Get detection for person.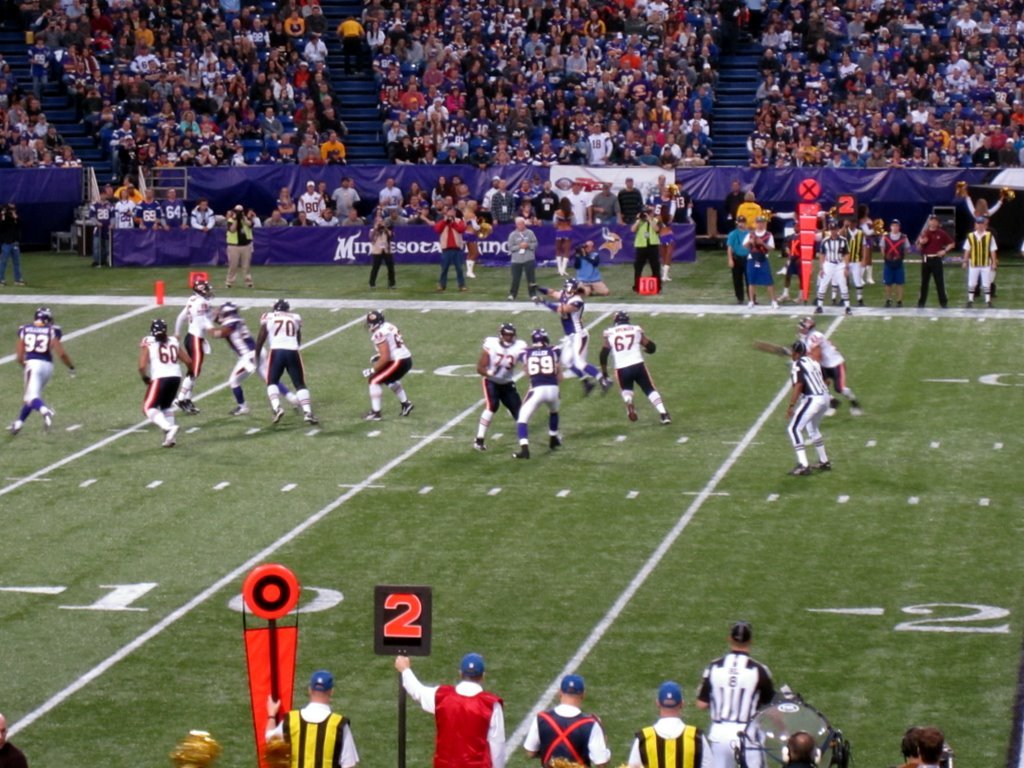
Detection: [left=595, top=308, right=670, bottom=425].
